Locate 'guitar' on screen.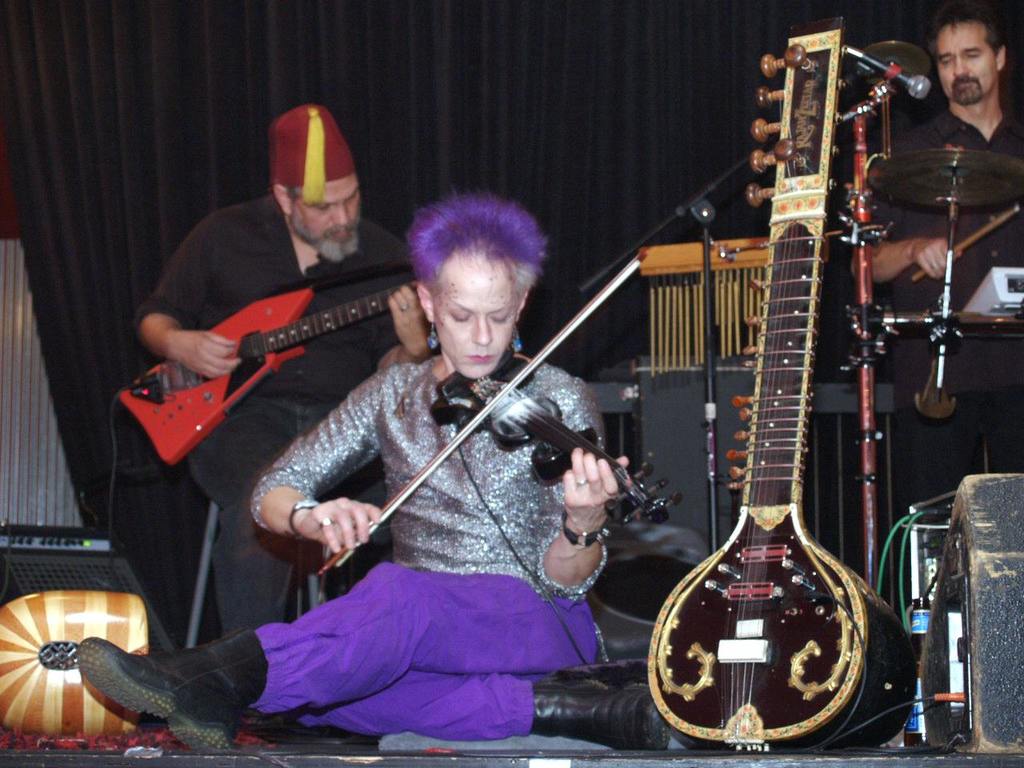
On screen at bbox=[122, 280, 420, 470].
